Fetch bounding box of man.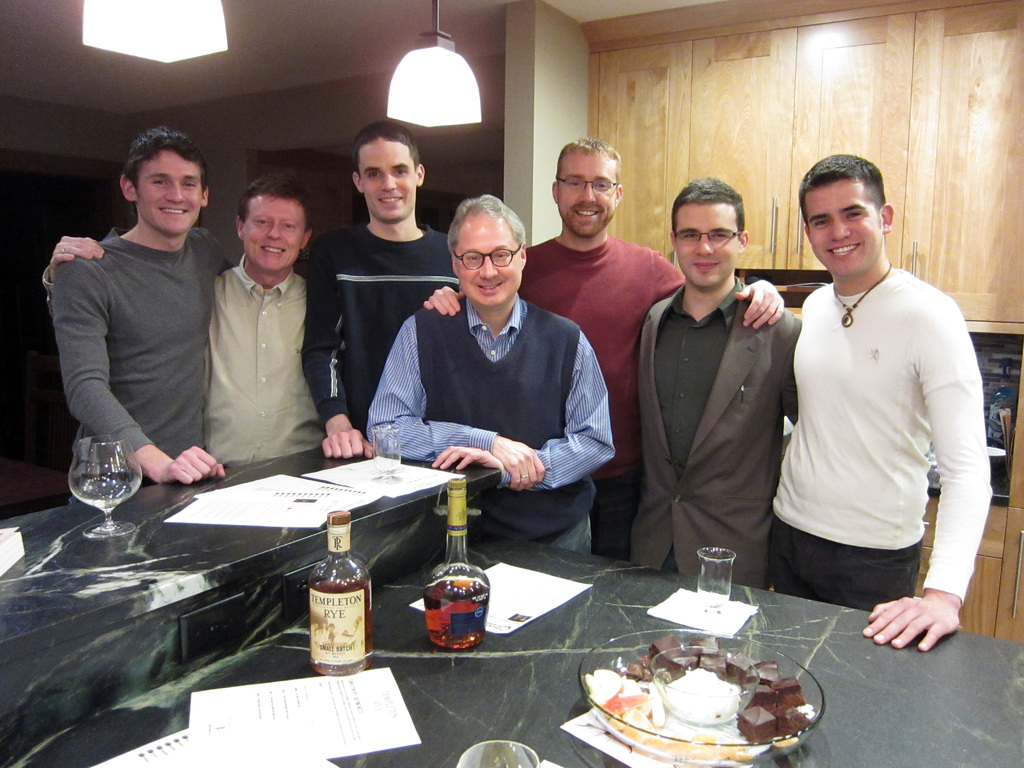
Bbox: BBox(366, 193, 614, 558).
